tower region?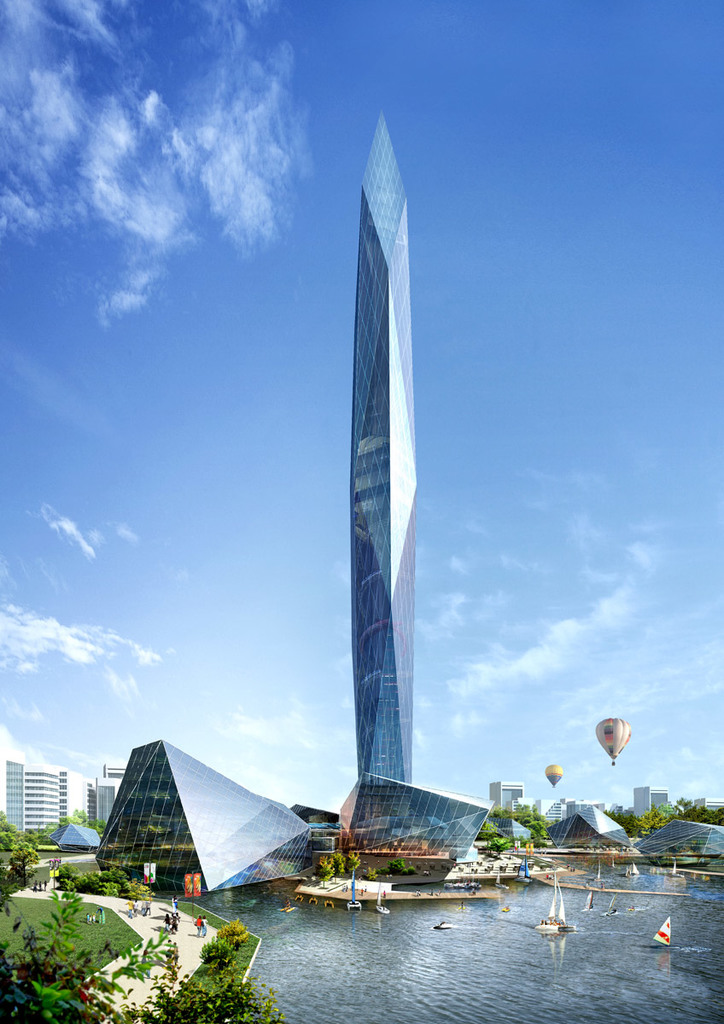
(330,111,491,879)
